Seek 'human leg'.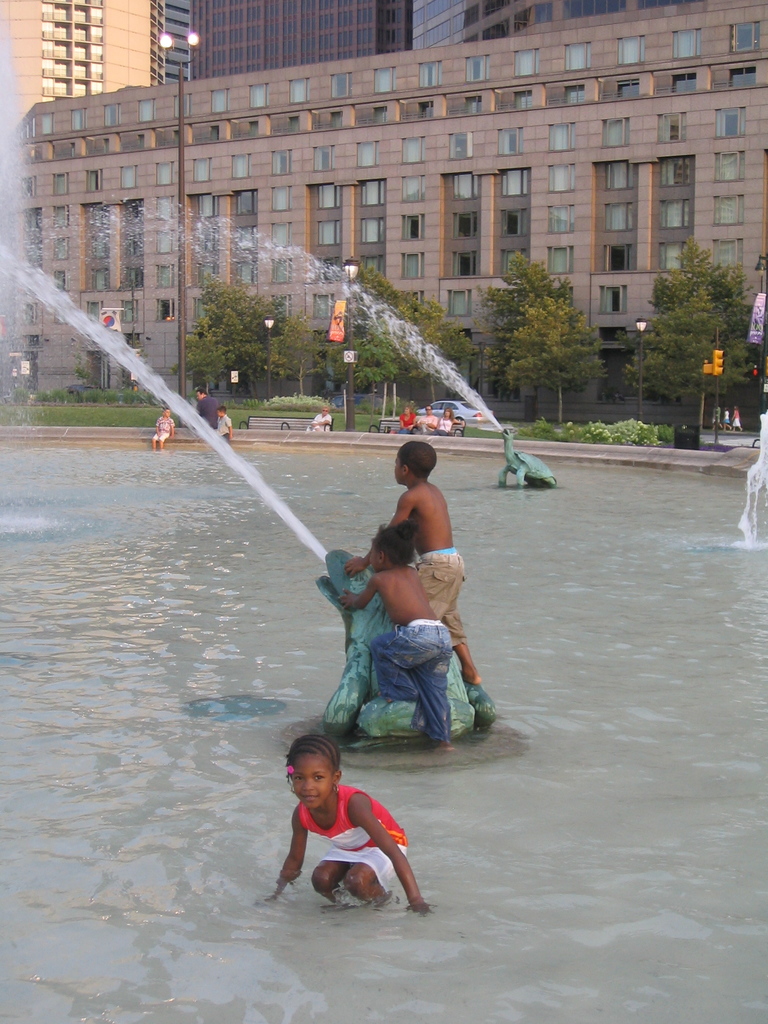
locate(369, 626, 436, 698).
